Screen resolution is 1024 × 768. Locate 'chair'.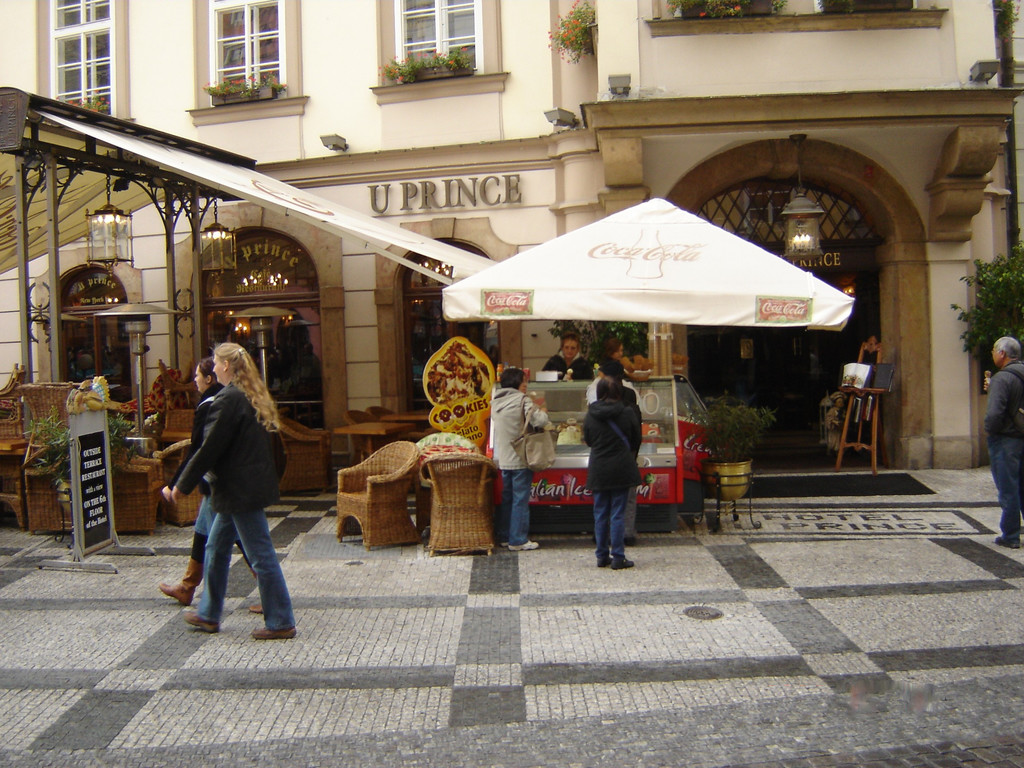
319:428:441:552.
